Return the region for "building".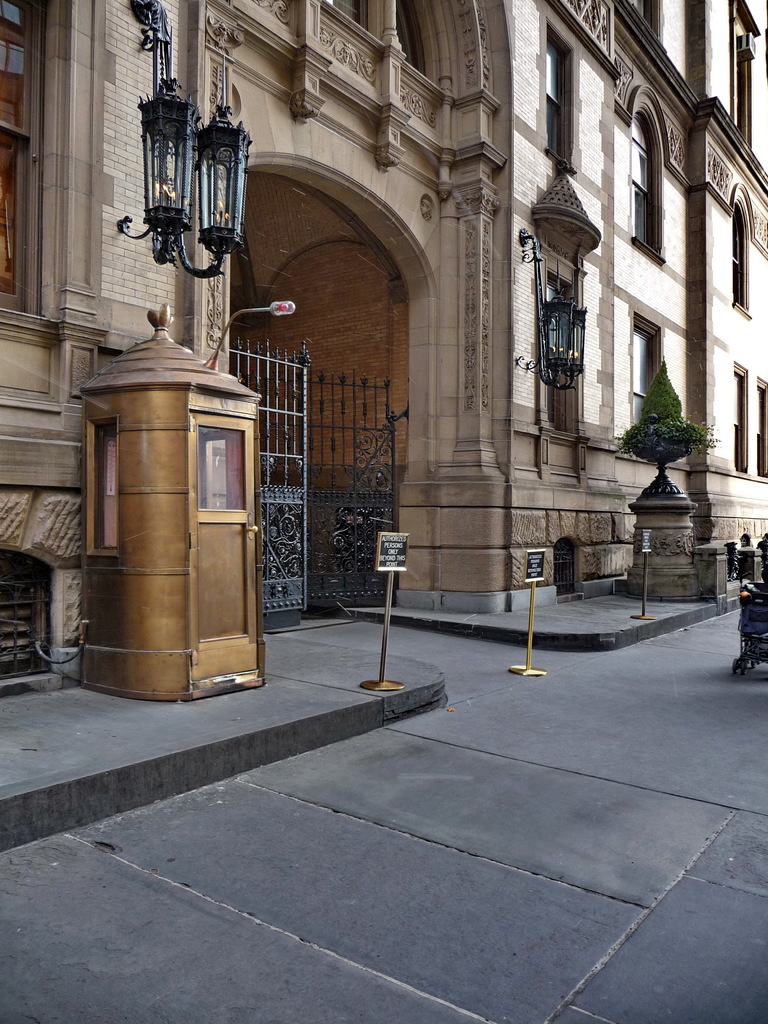
0,0,765,688.
